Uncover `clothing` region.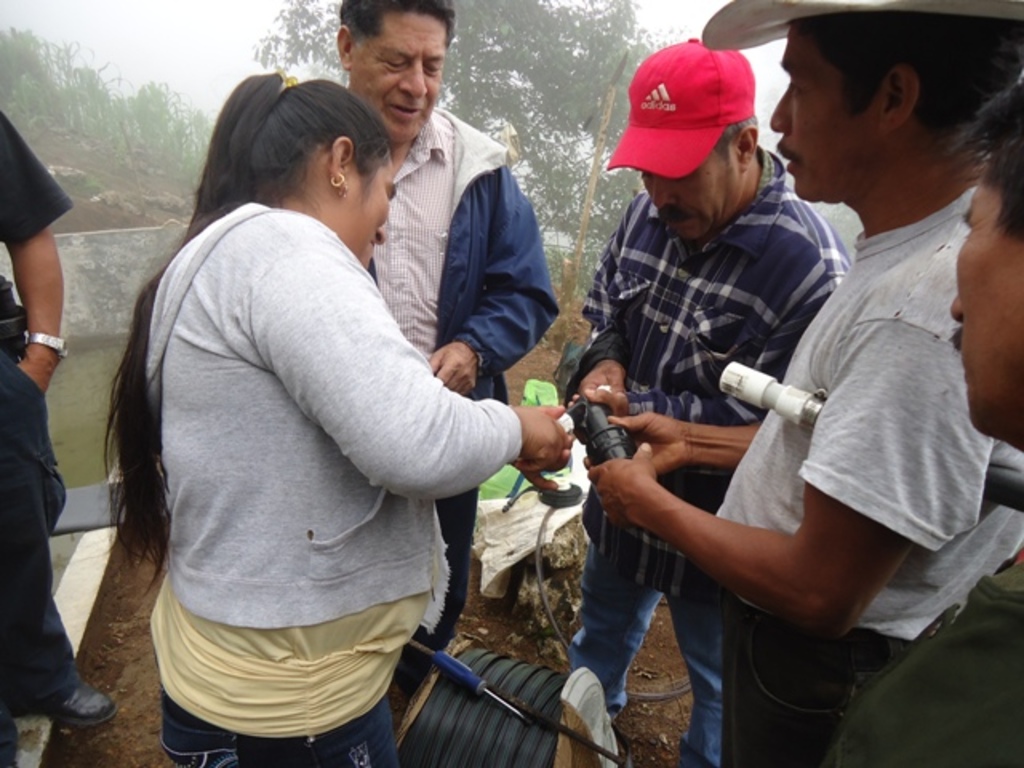
Uncovered: {"left": 389, "top": 118, "right": 557, "bottom": 653}.
